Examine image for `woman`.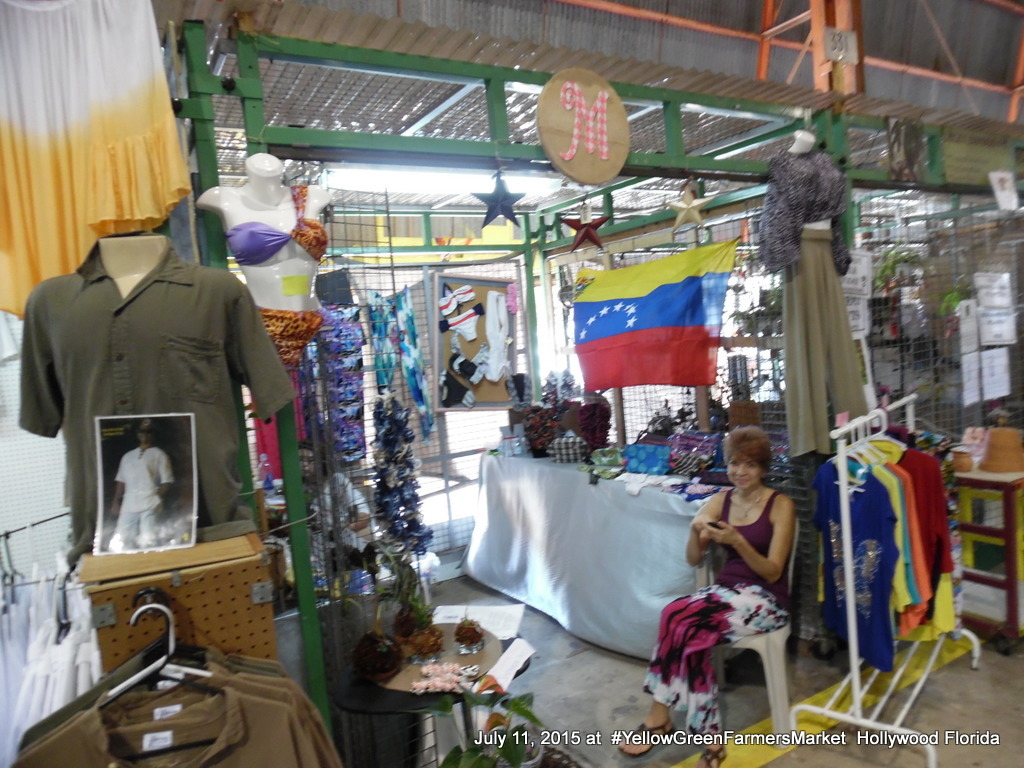
Examination result: (611, 423, 803, 752).
